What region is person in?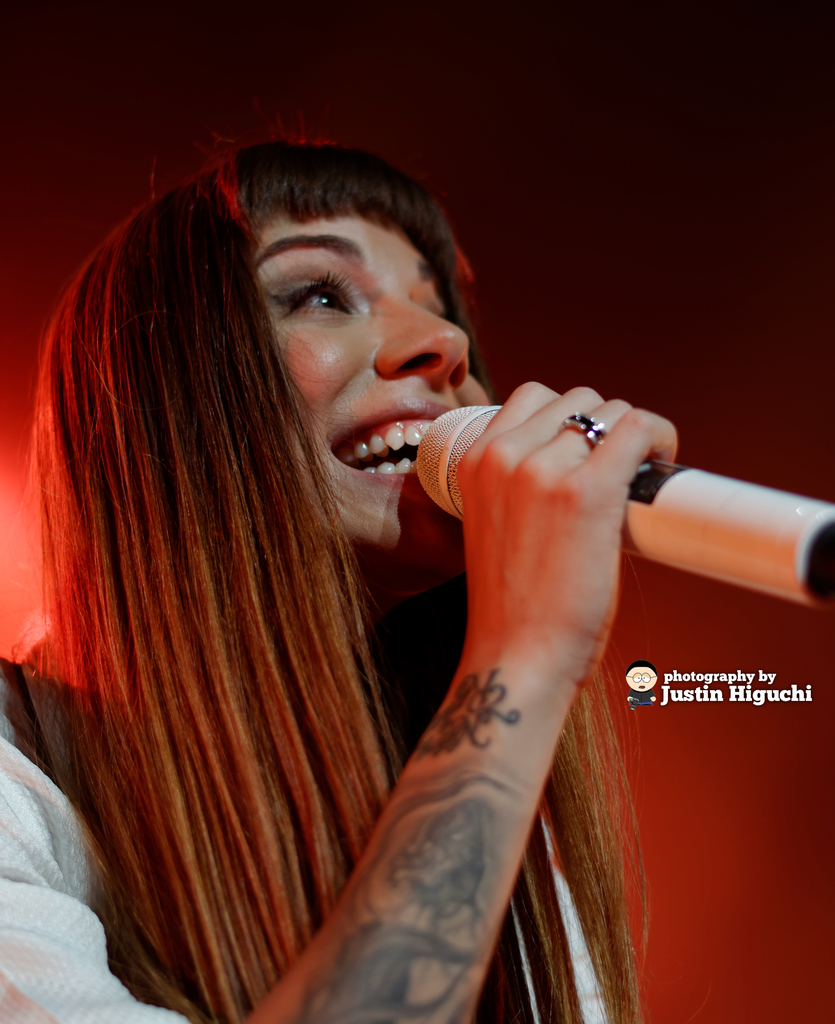
rect(0, 110, 683, 1023).
